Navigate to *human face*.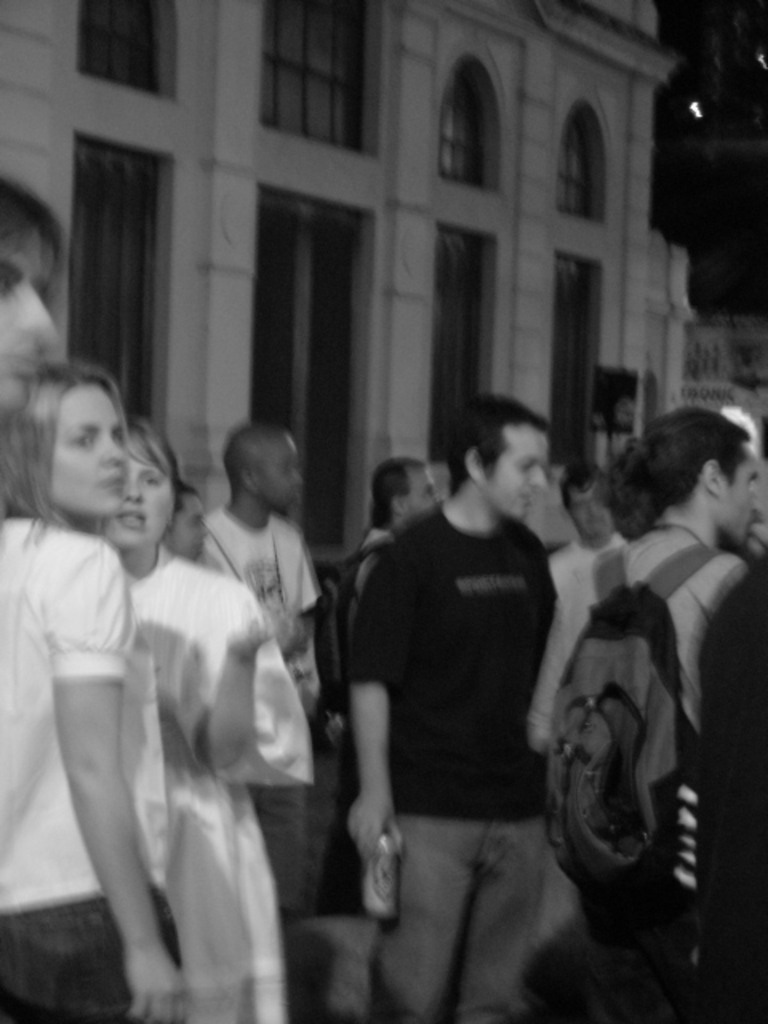
Navigation target: {"left": 488, "top": 421, "right": 550, "bottom": 518}.
